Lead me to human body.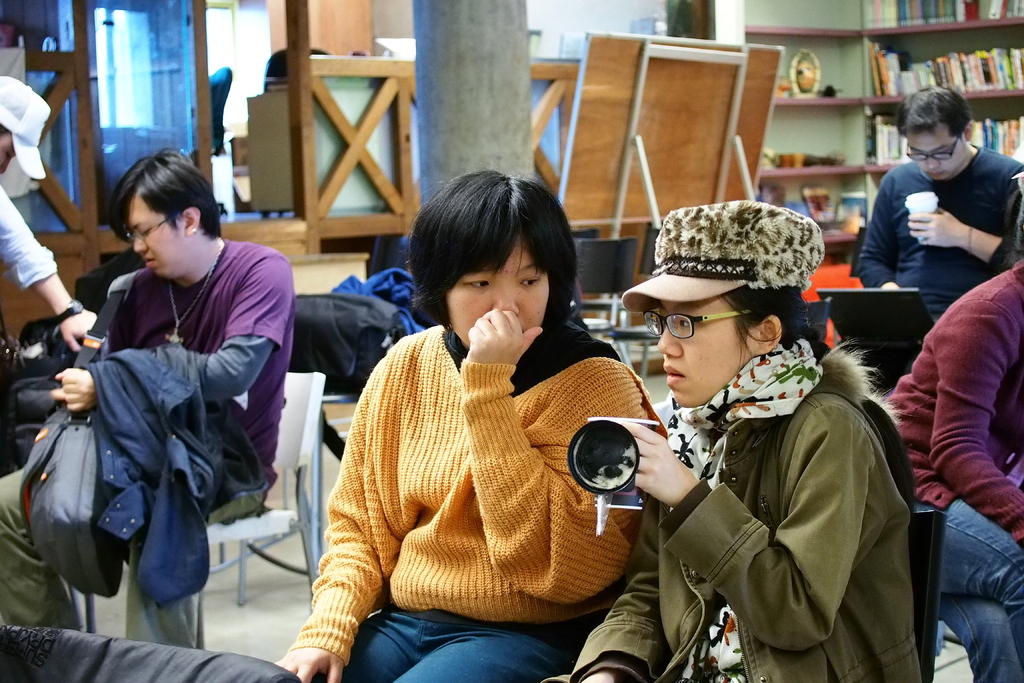
Lead to locate(0, 144, 292, 656).
